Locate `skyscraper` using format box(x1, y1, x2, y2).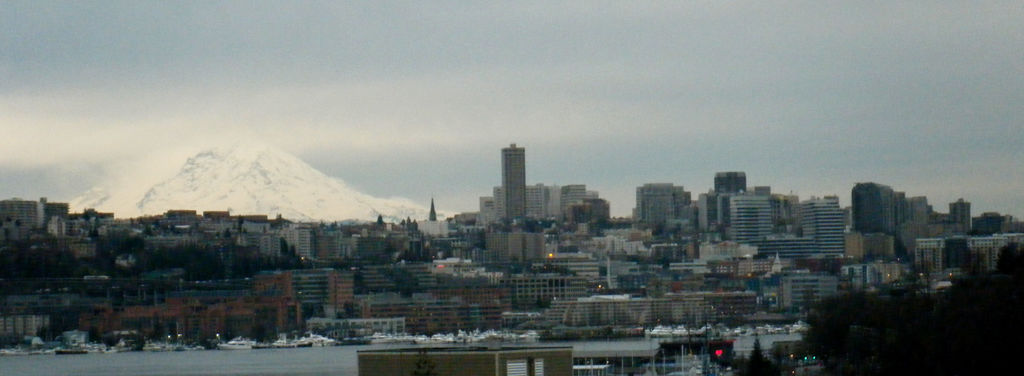
box(522, 235, 546, 263).
